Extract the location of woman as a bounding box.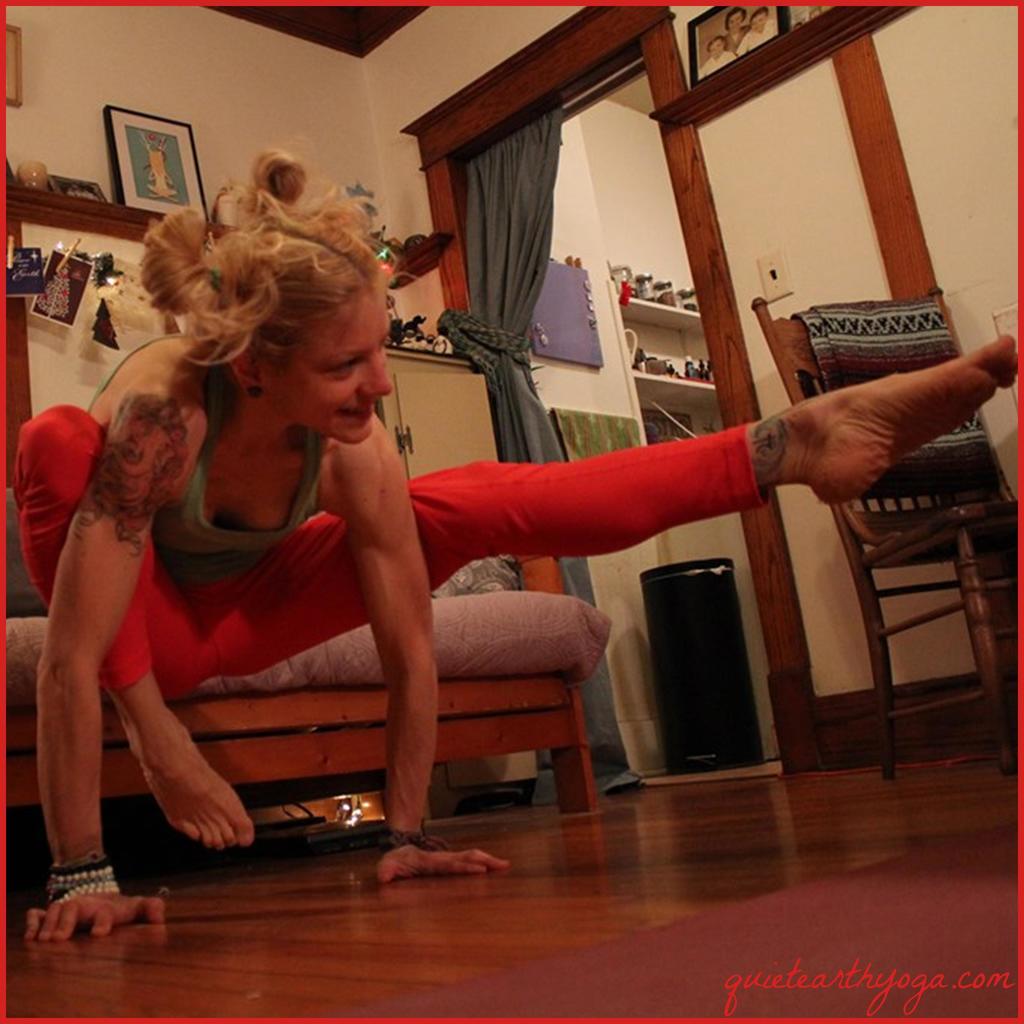
box(13, 137, 1023, 947).
